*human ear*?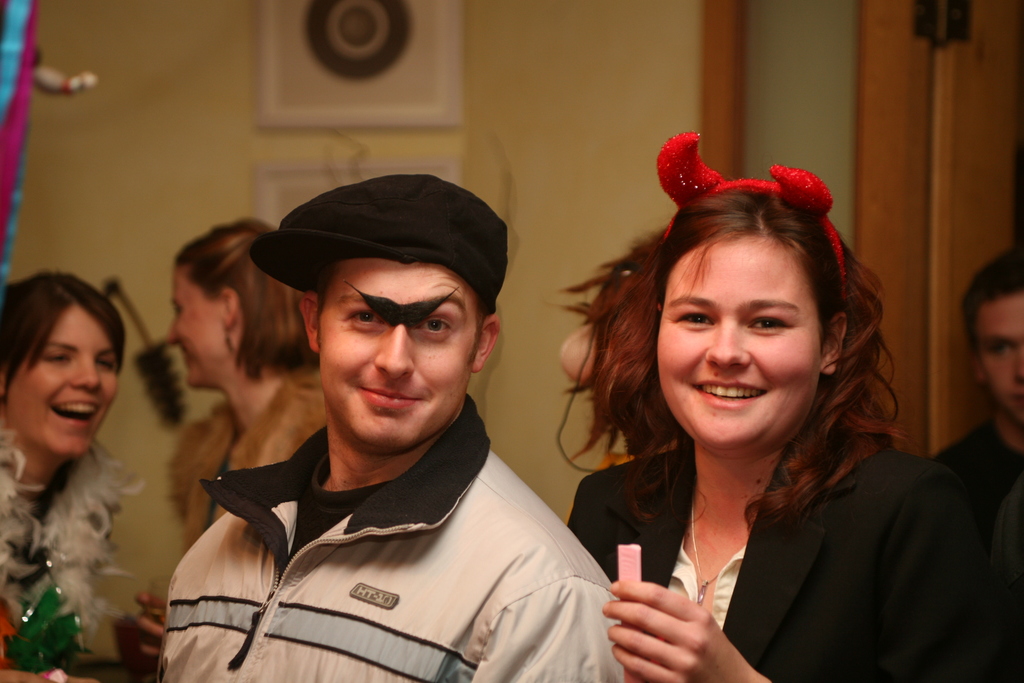
x1=823, y1=313, x2=848, y2=372
